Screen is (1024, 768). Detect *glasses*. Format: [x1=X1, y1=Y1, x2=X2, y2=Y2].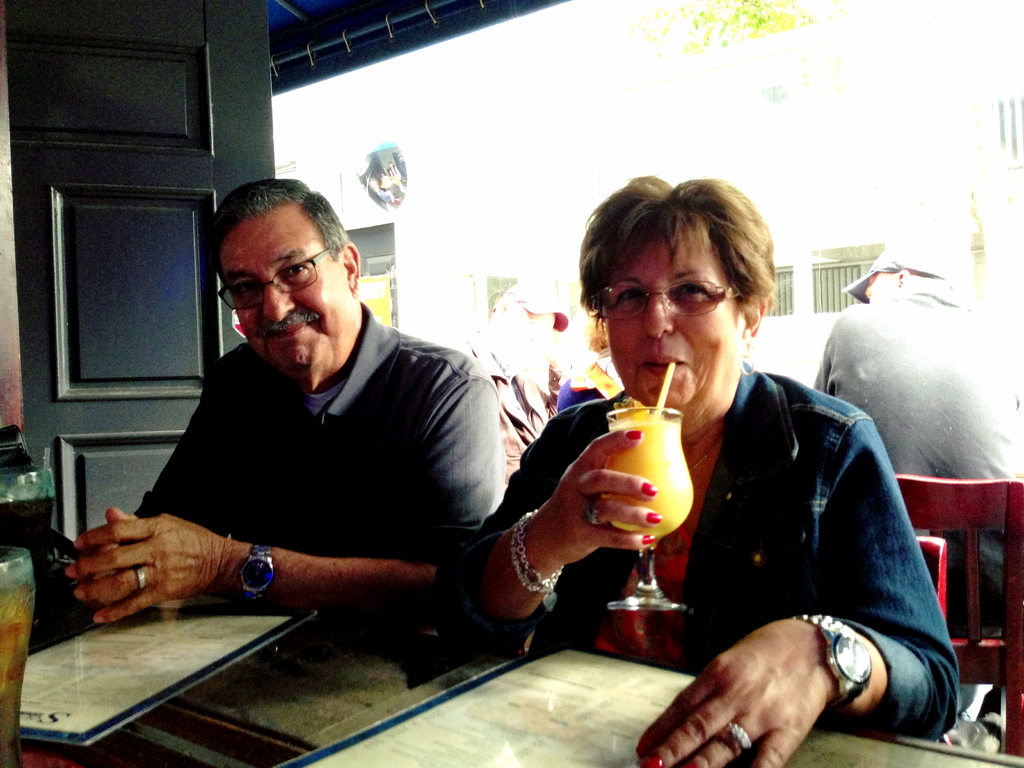
[x1=212, y1=241, x2=328, y2=315].
